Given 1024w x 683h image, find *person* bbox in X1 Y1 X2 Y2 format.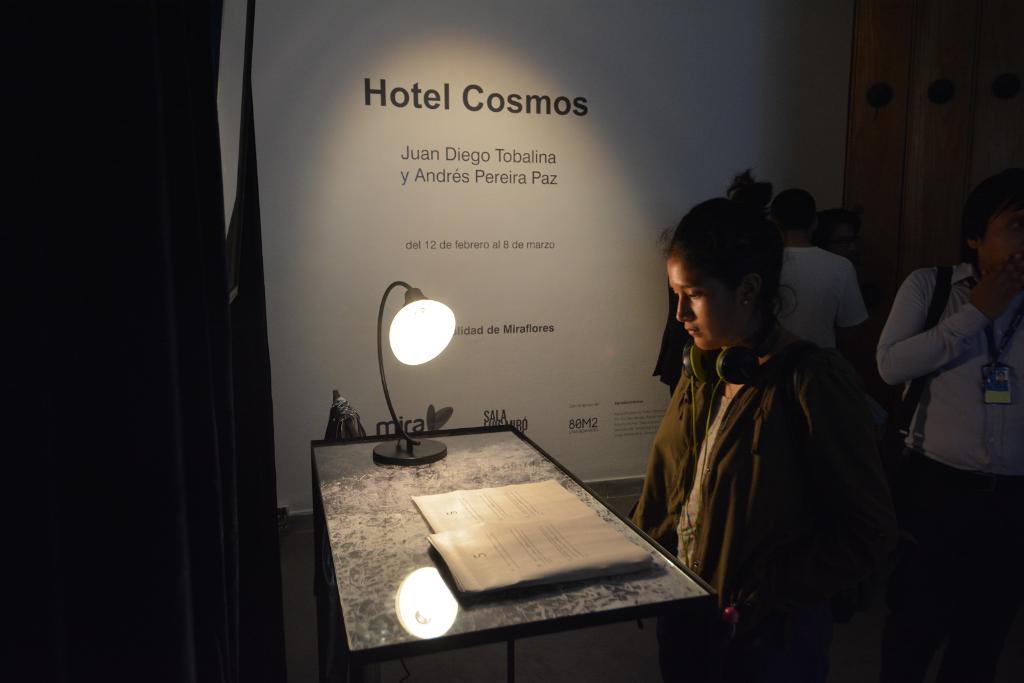
641 202 906 658.
